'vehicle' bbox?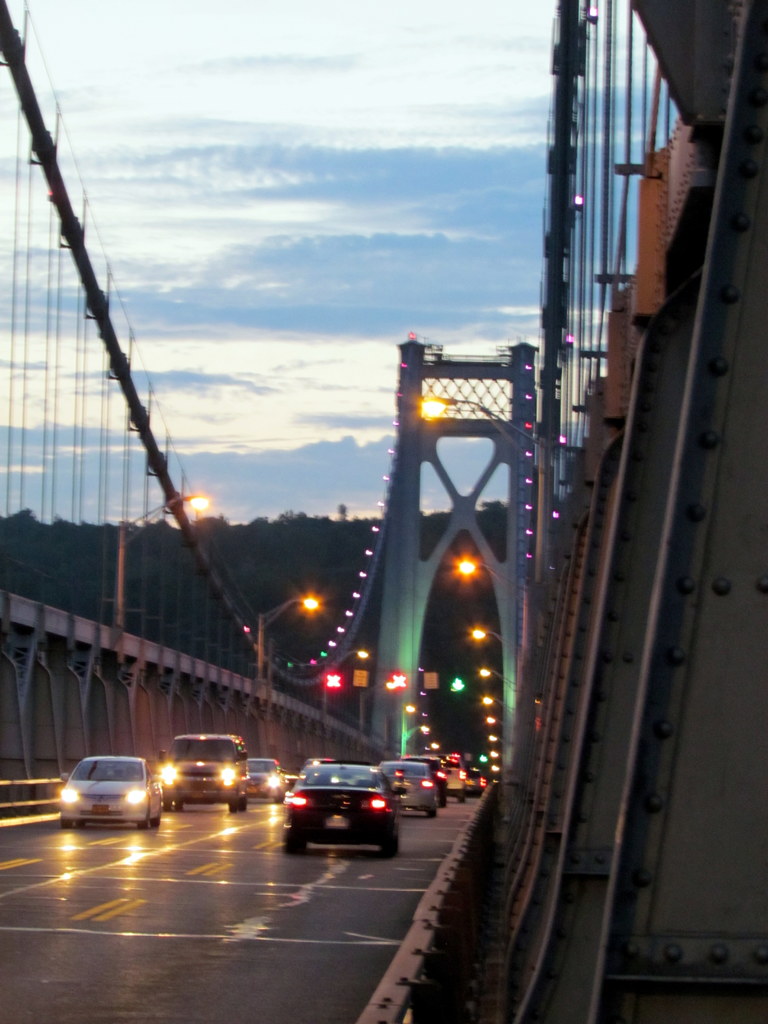
Rect(391, 764, 433, 813)
